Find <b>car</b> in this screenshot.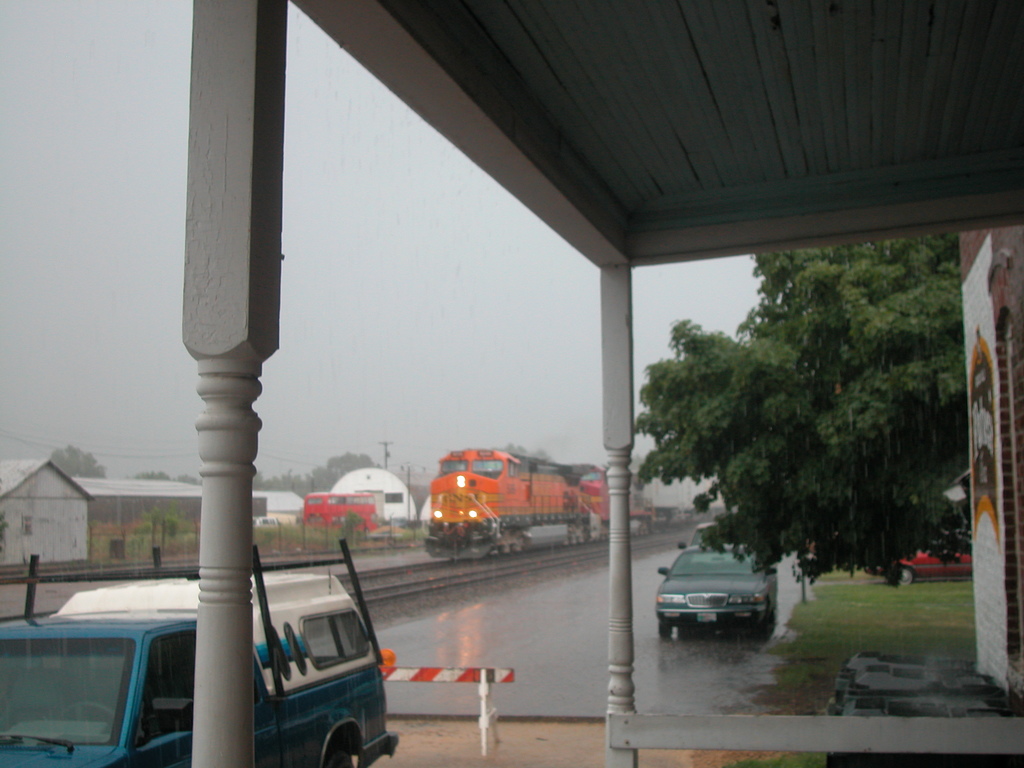
The bounding box for <b>car</b> is box(862, 547, 972, 586).
